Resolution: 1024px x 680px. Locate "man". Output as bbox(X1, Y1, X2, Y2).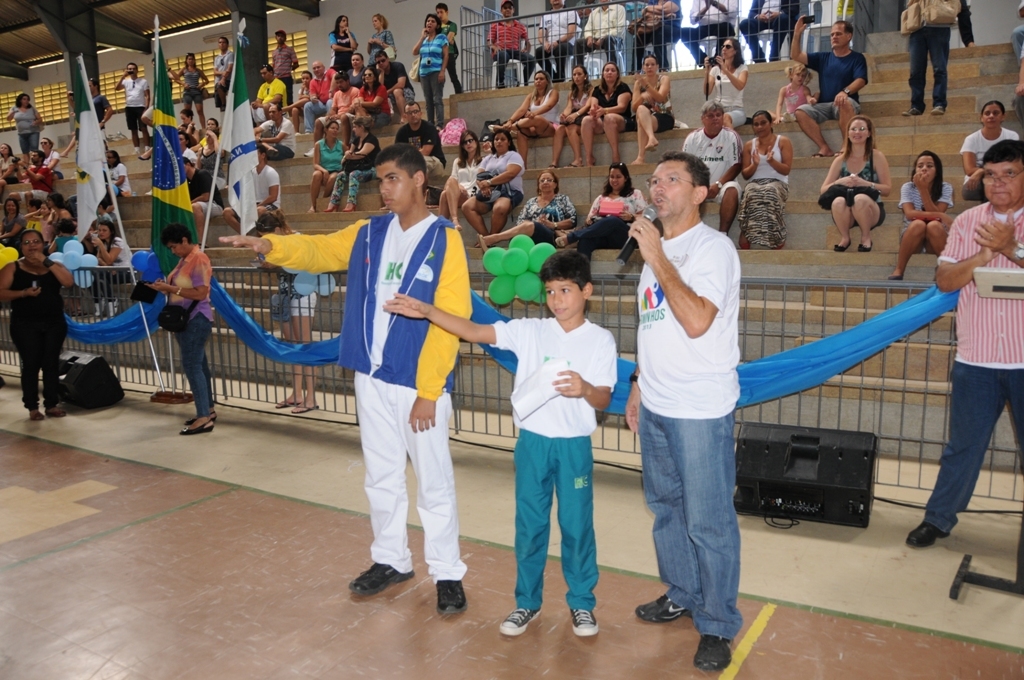
bbox(486, 0, 534, 89).
